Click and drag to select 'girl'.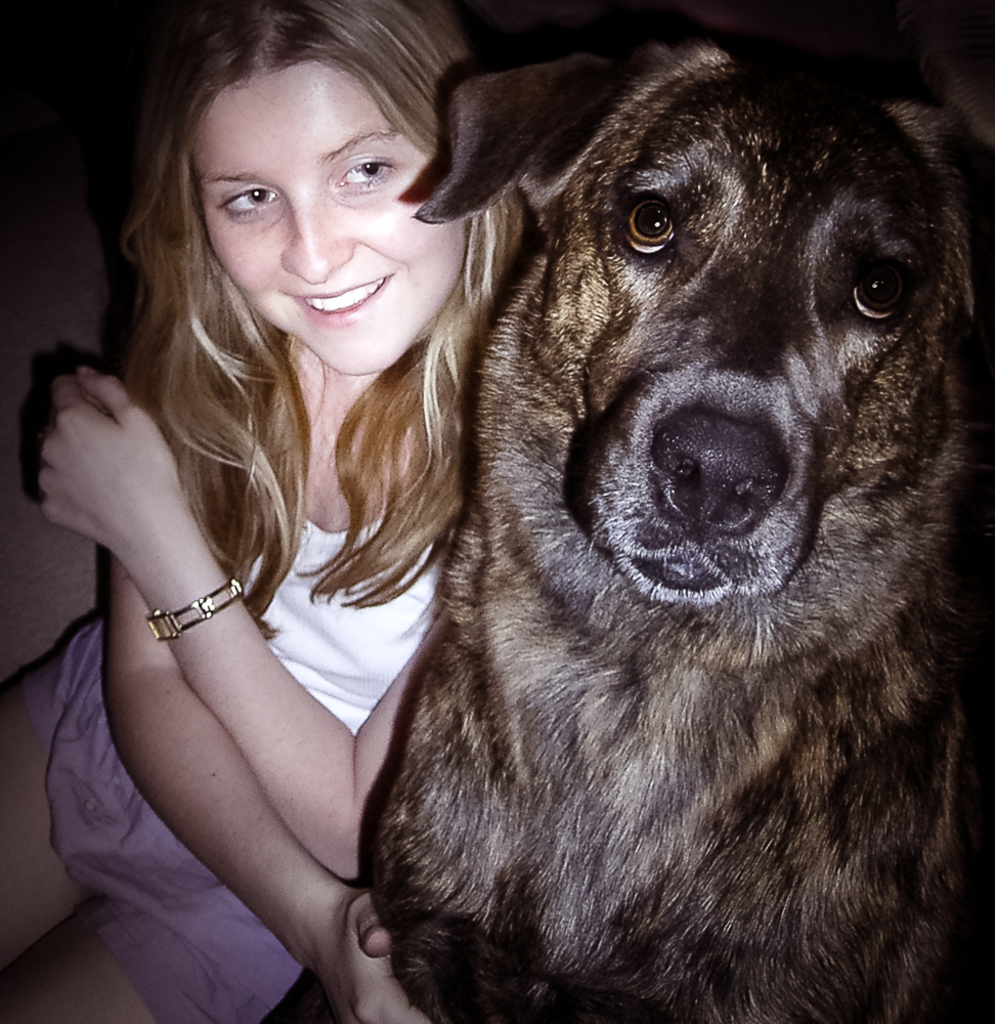
Selection: {"x1": 0, "y1": 0, "x2": 549, "y2": 1023}.
